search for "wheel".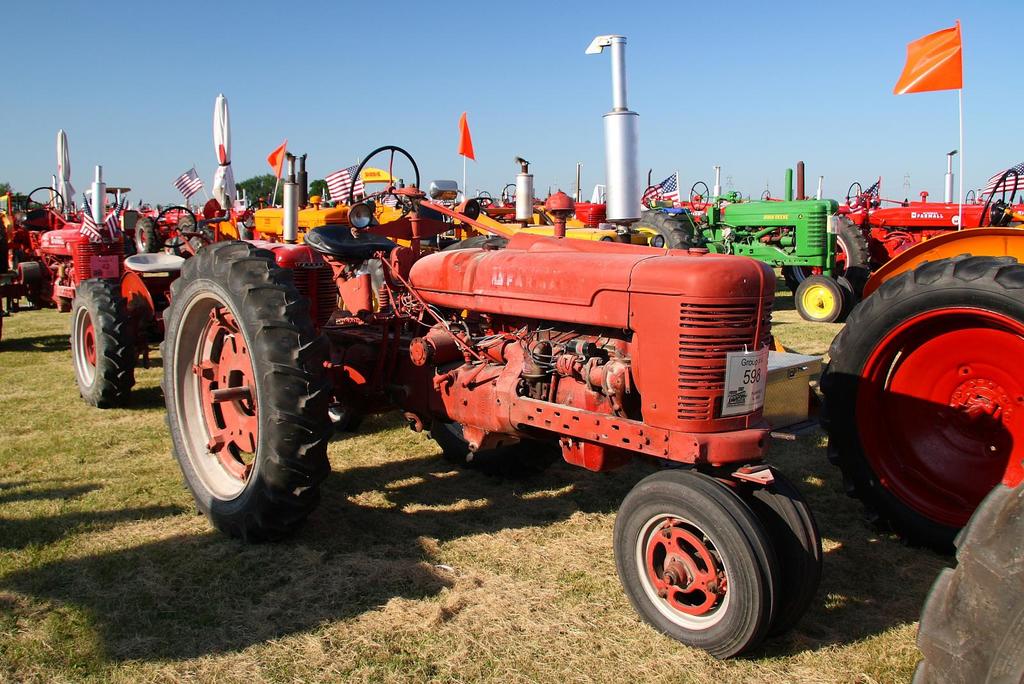
Found at [left=640, top=186, right=658, bottom=209].
